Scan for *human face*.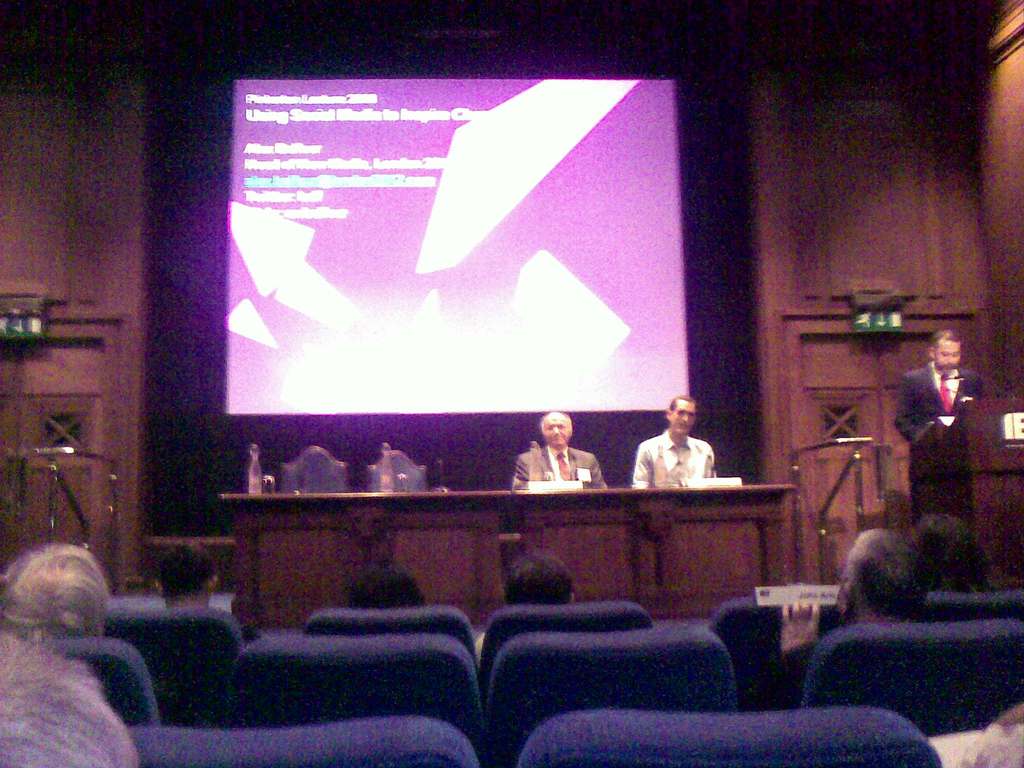
Scan result: BBox(672, 404, 696, 438).
